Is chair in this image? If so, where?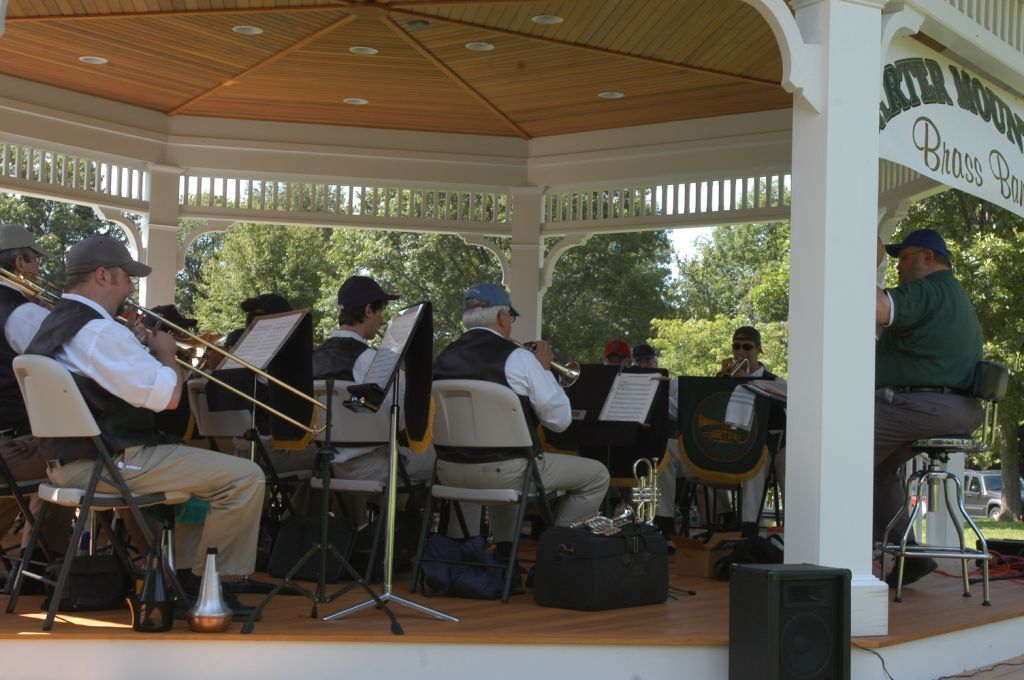
Yes, at region(289, 377, 432, 580).
